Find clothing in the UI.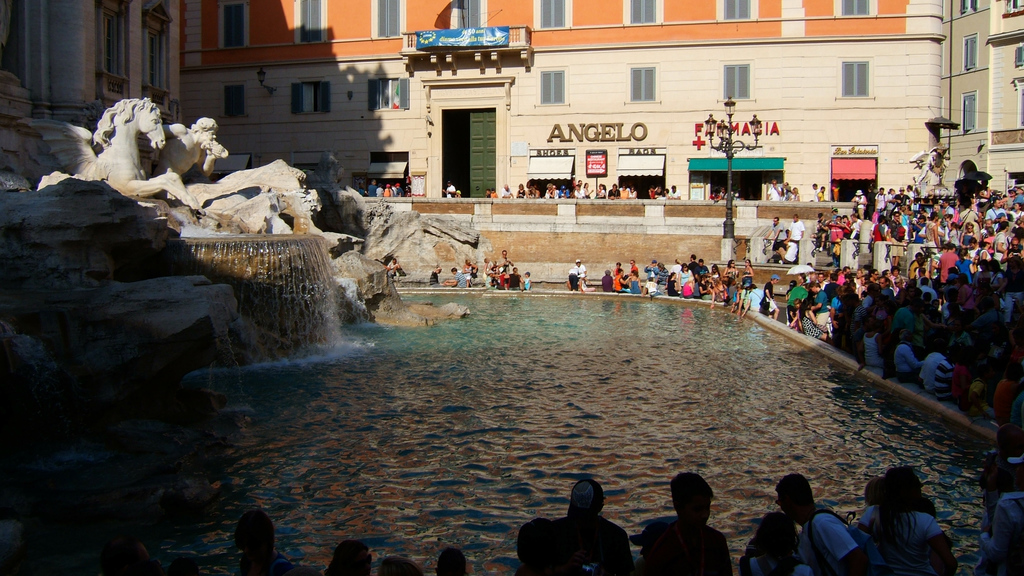
UI element at {"x1": 376, "y1": 186, "x2": 385, "y2": 198}.
